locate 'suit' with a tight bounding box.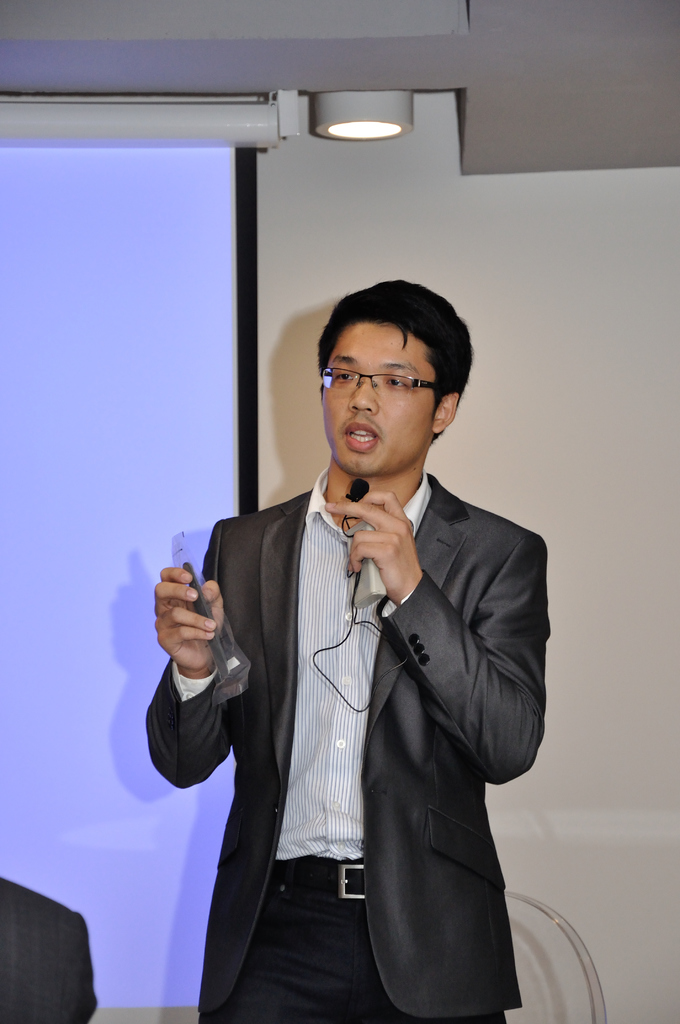
detection(161, 550, 560, 1005).
